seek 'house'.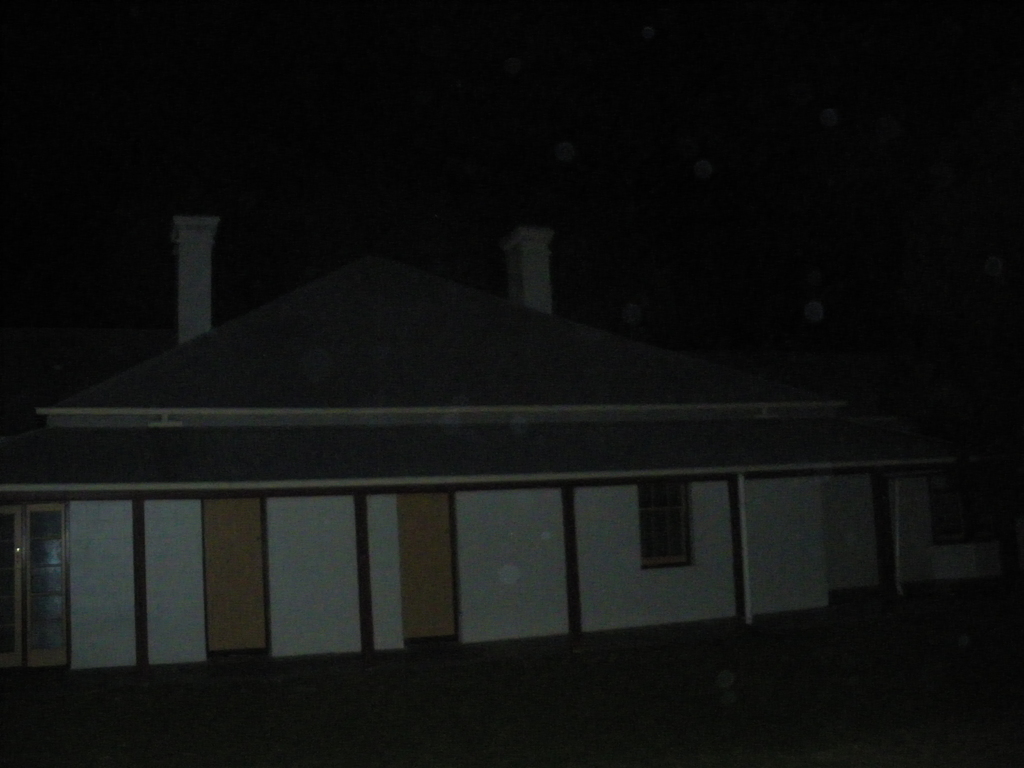
bbox=[0, 212, 973, 716].
